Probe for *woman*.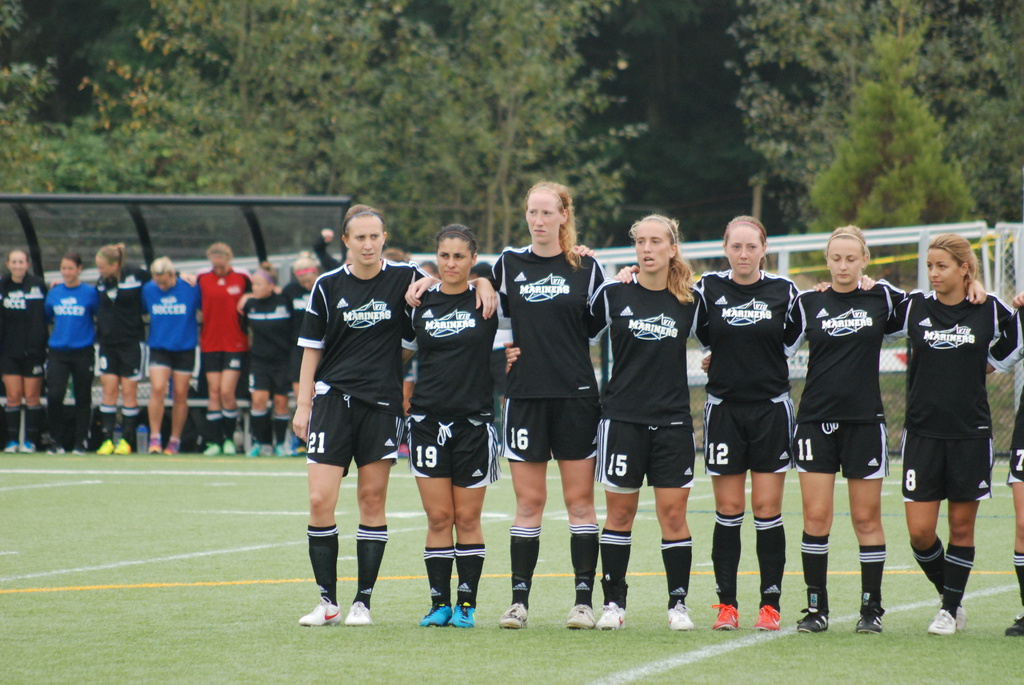
Probe result: pyautogui.locateOnScreen(236, 251, 323, 447).
